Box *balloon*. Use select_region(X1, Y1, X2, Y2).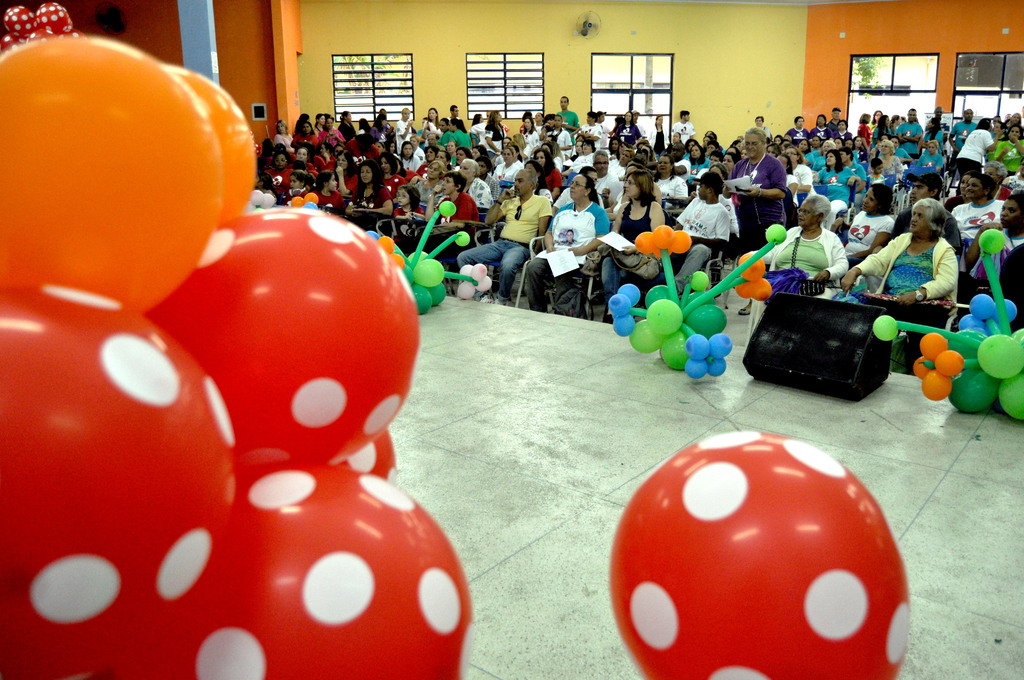
select_region(388, 254, 405, 266).
